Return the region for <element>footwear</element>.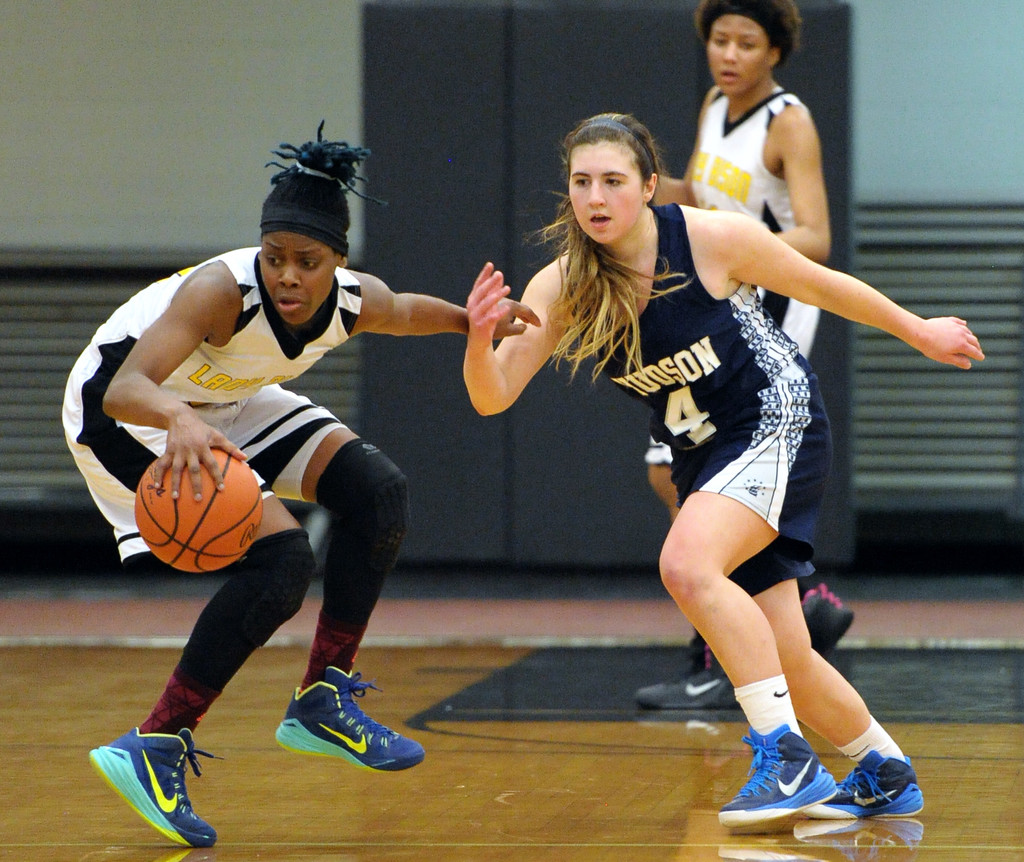
273, 669, 429, 775.
